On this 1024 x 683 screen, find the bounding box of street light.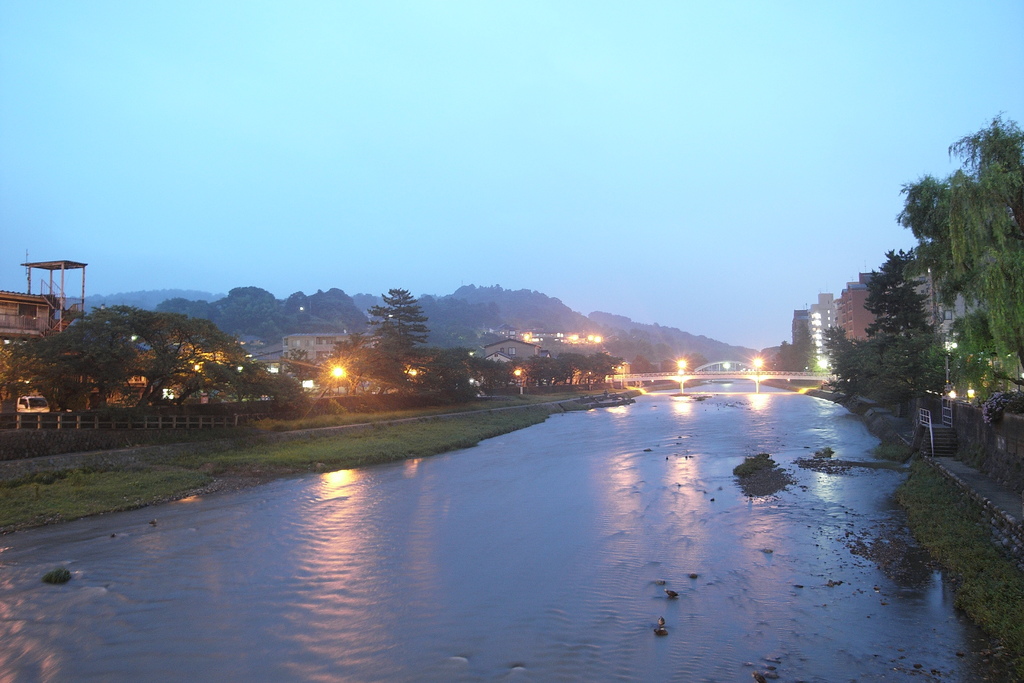
Bounding box: 333,358,348,387.
